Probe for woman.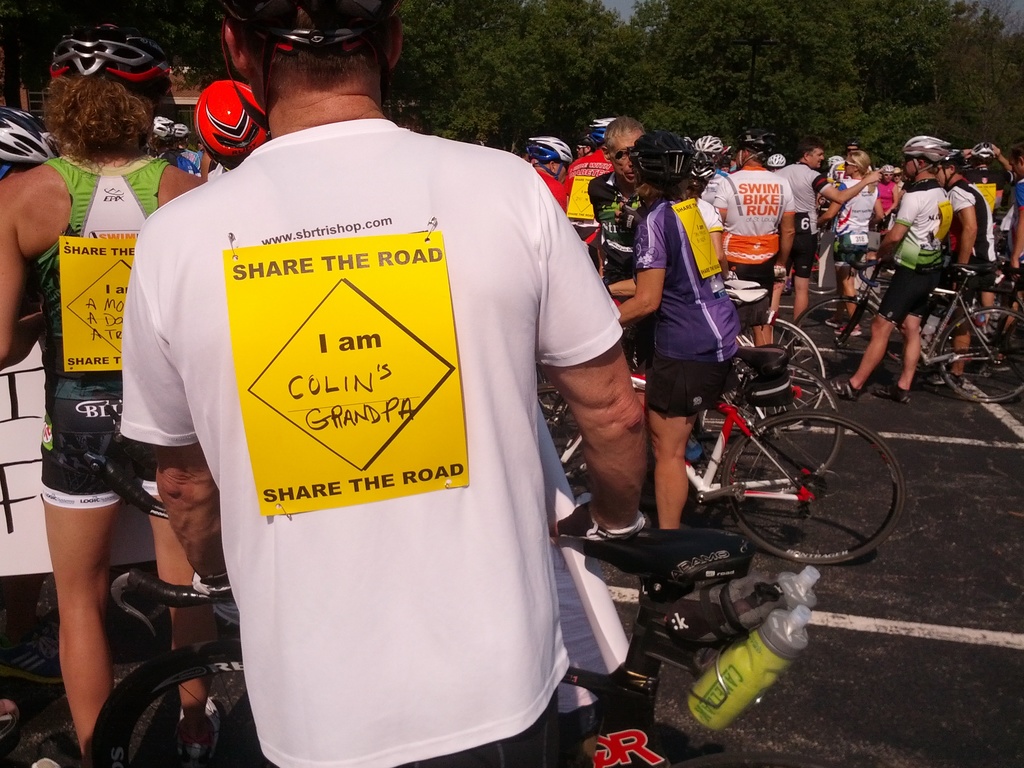
Probe result: {"x1": 607, "y1": 129, "x2": 746, "y2": 540}.
